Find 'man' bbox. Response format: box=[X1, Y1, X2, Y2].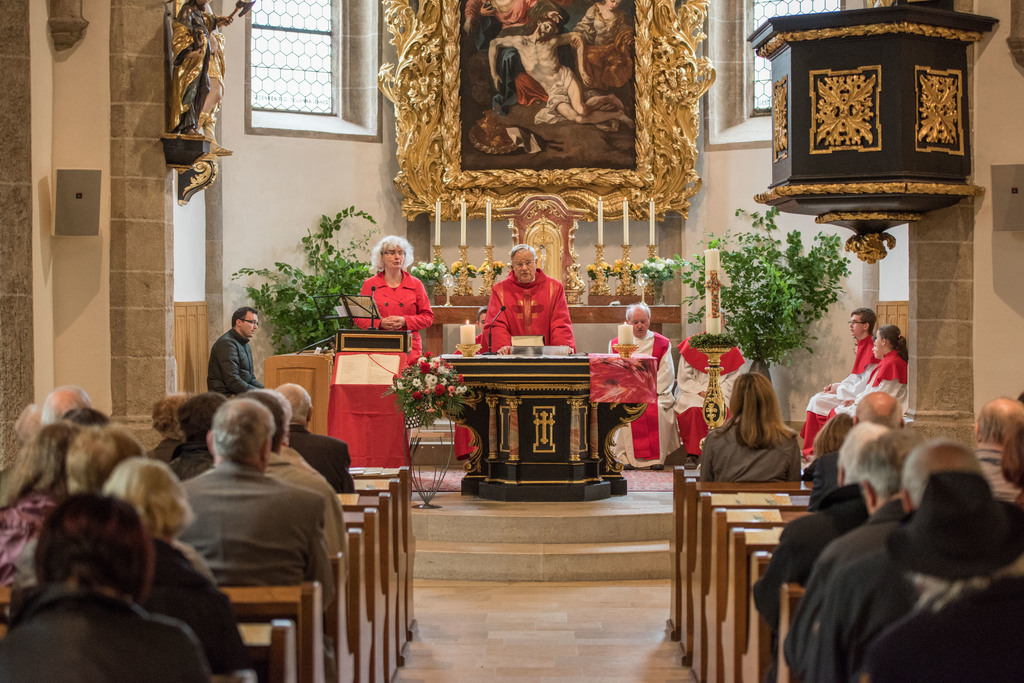
box=[163, 399, 332, 615].
